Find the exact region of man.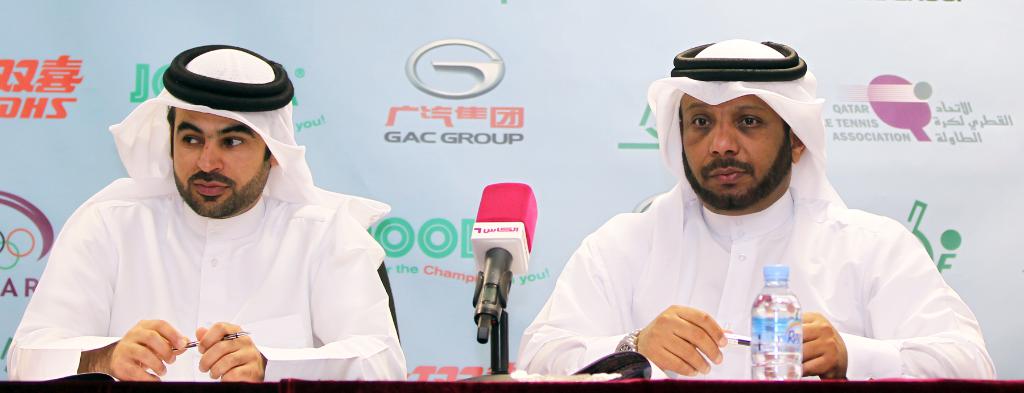
Exact region: locate(513, 35, 1002, 382).
